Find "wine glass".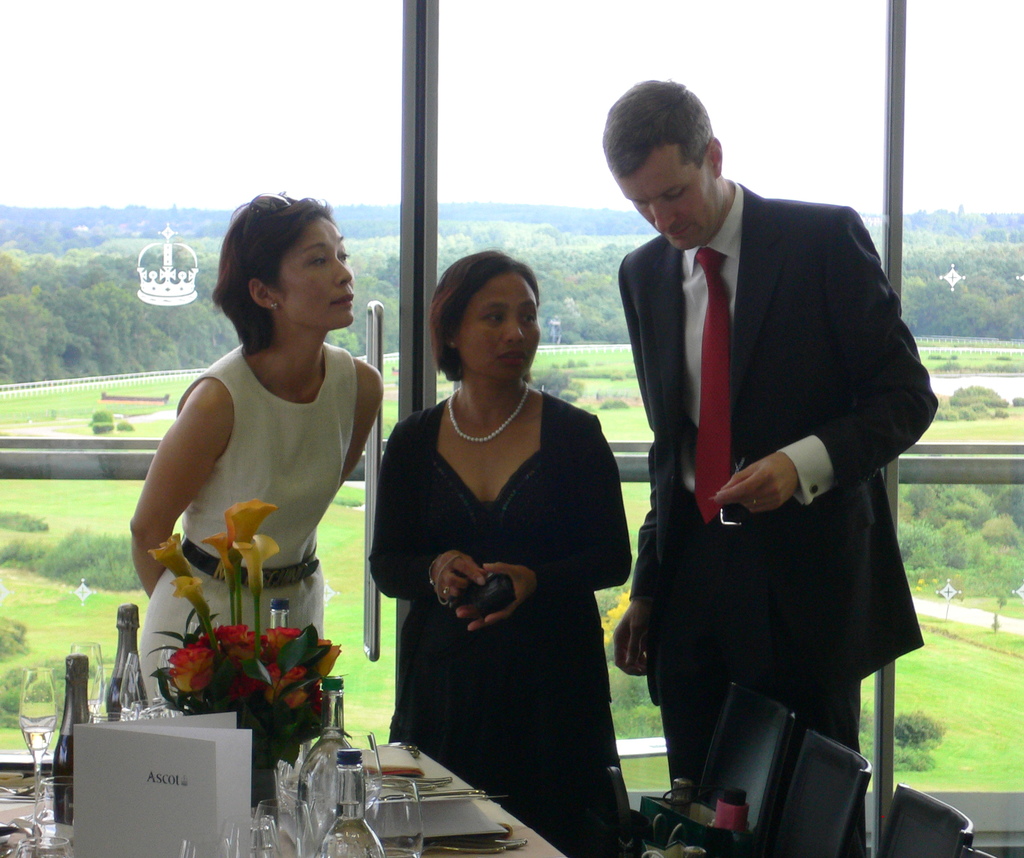
<box>364,779,422,857</box>.
